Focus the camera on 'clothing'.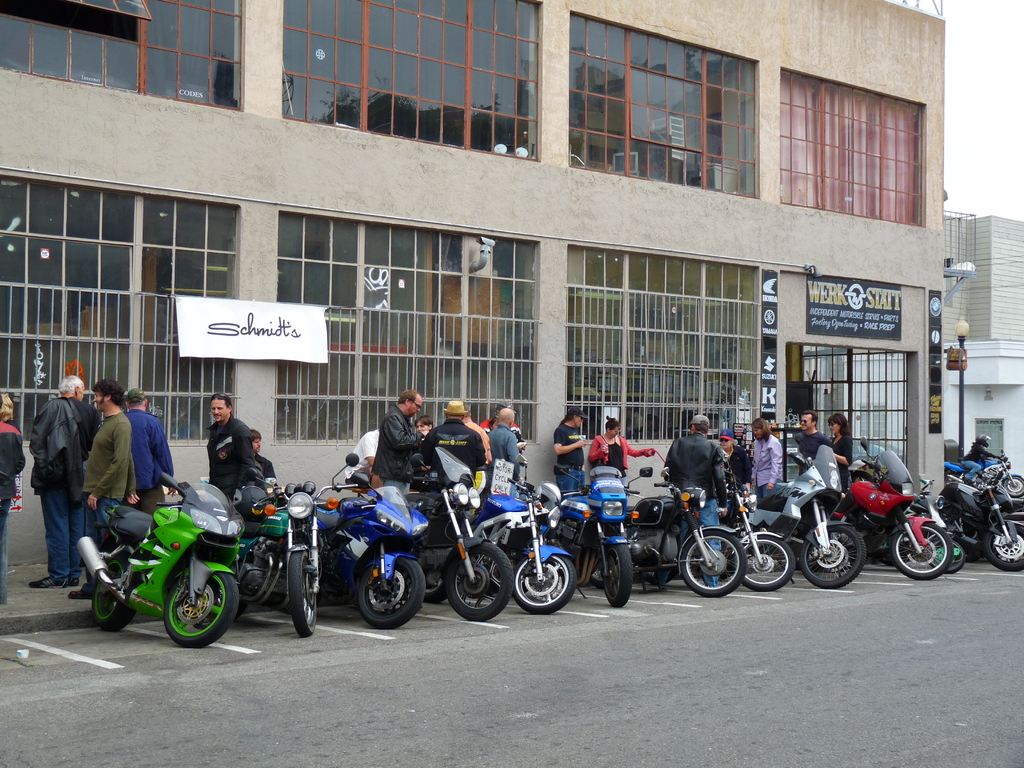
Focus region: (752, 434, 783, 496).
